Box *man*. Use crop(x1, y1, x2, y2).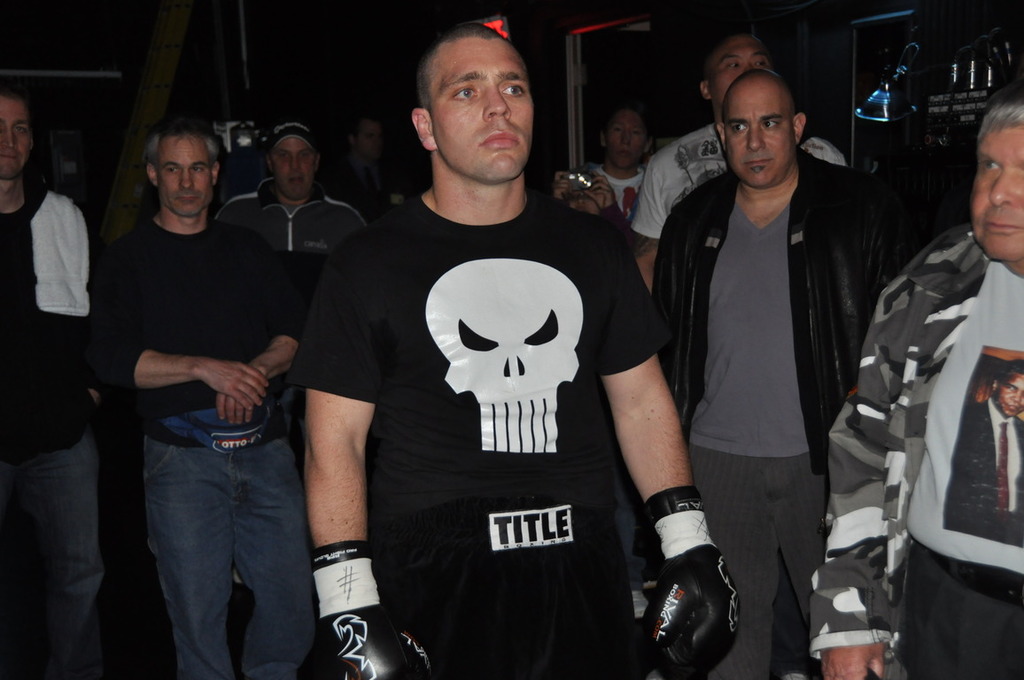
crop(948, 359, 1023, 535).
